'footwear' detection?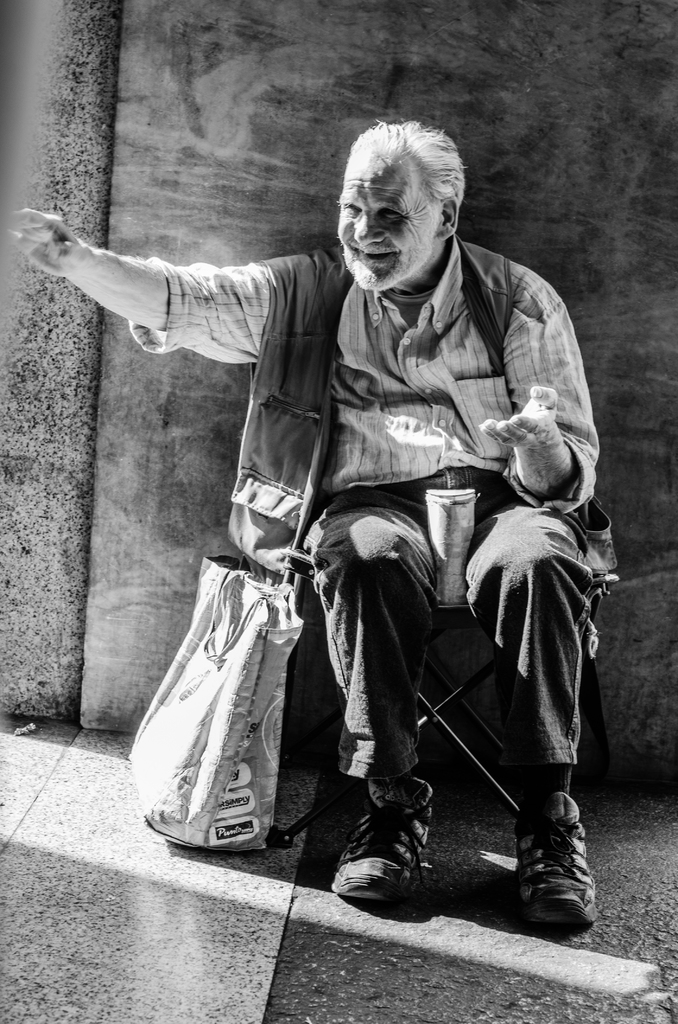
select_region(501, 776, 601, 934)
